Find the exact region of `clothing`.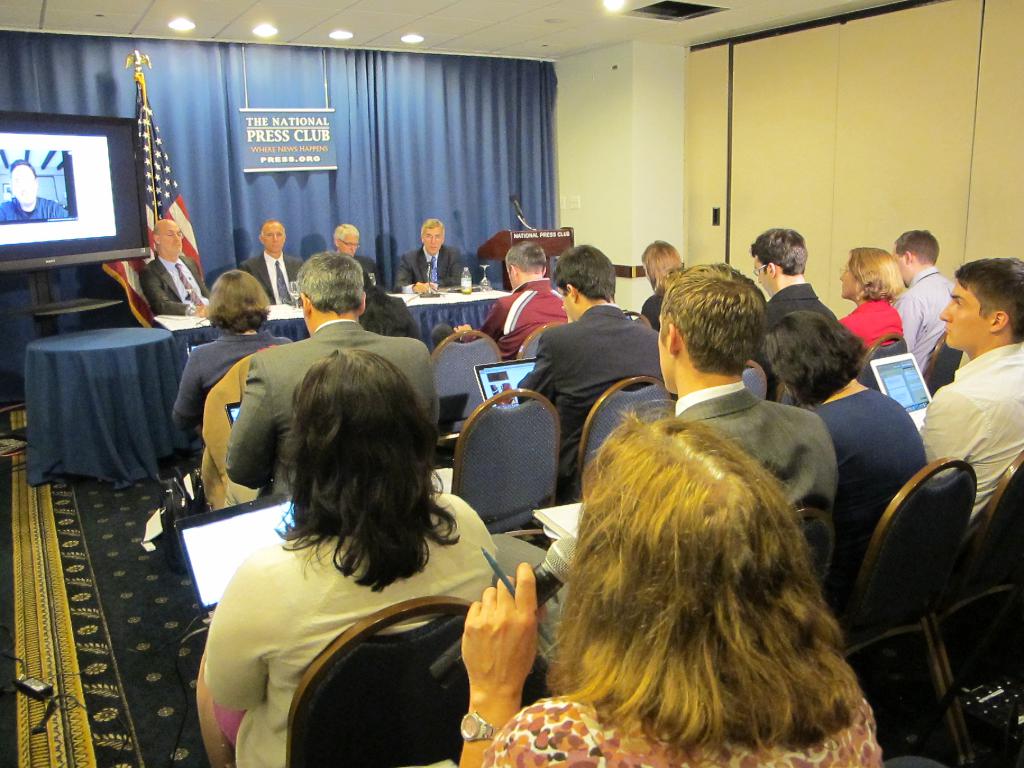
Exact region: select_region(390, 244, 463, 298).
